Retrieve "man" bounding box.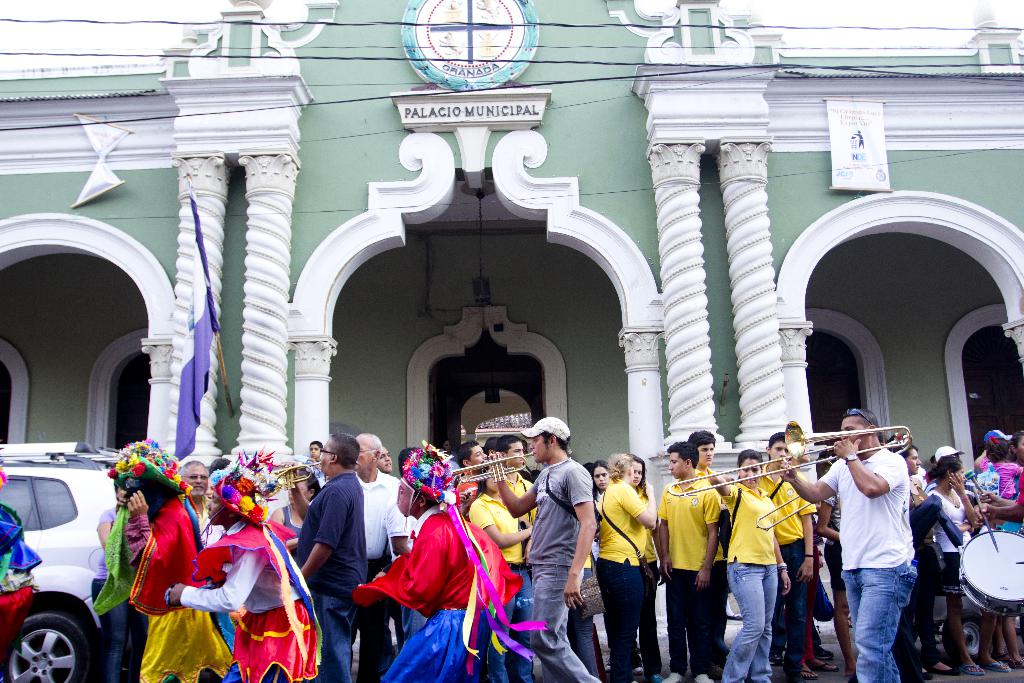
Bounding box: left=491, top=435, right=538, bottom=580.
